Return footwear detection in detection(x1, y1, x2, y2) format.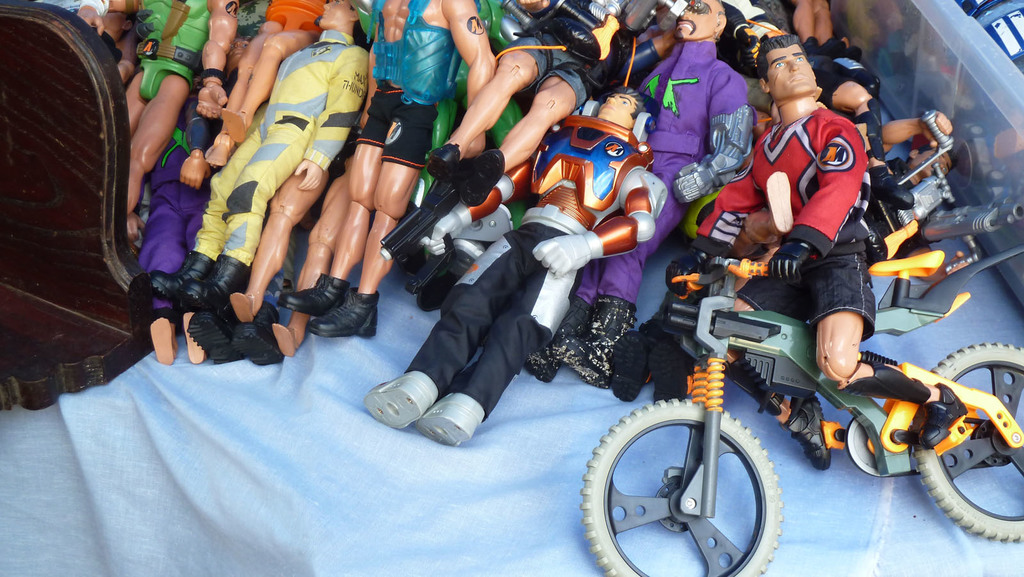
detection(231, 321, 282, 366).
